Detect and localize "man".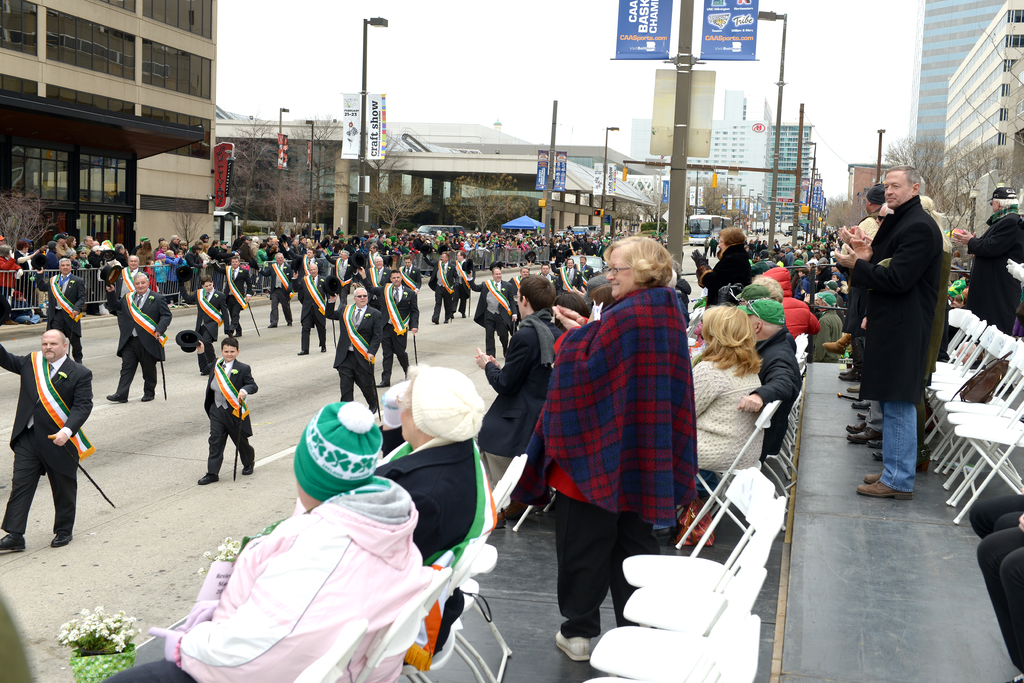
Localized at rect(100, 250, 146, 334).
